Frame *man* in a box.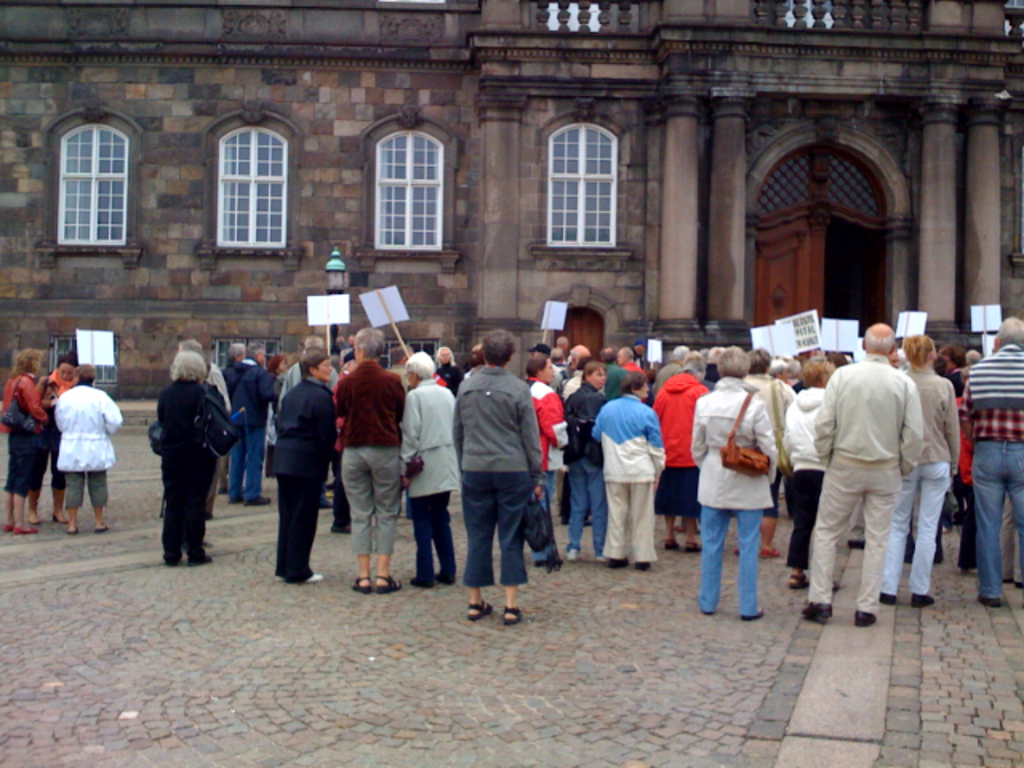
pyautogui.locateOnScreen(653, 346, 688, 387).
